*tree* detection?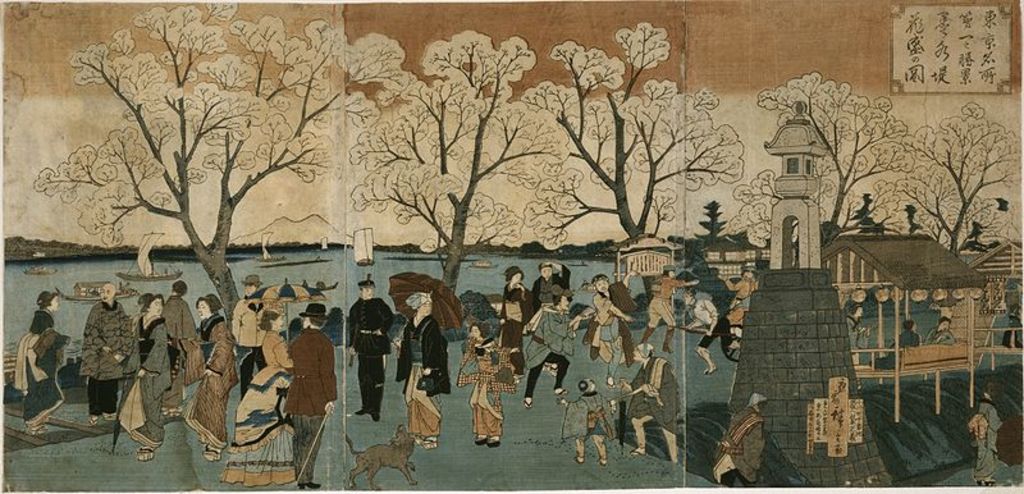
l=31, t=23, r=383, b=310
